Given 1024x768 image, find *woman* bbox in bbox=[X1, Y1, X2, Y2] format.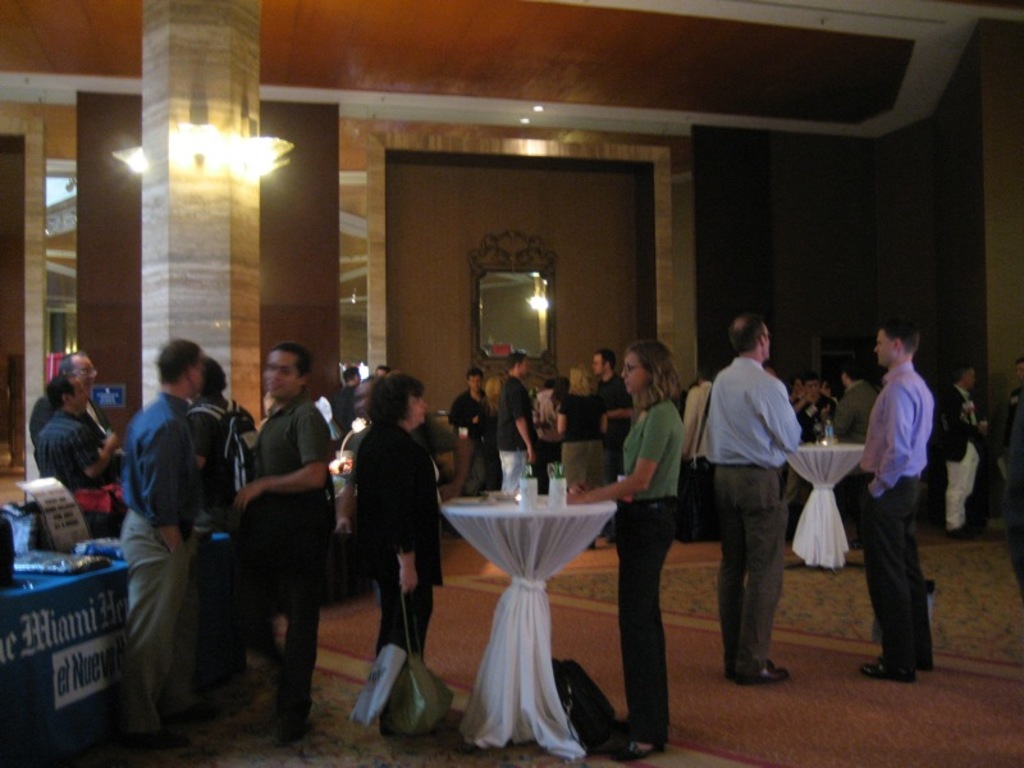
bbox=[554, 366, 605, 494].
